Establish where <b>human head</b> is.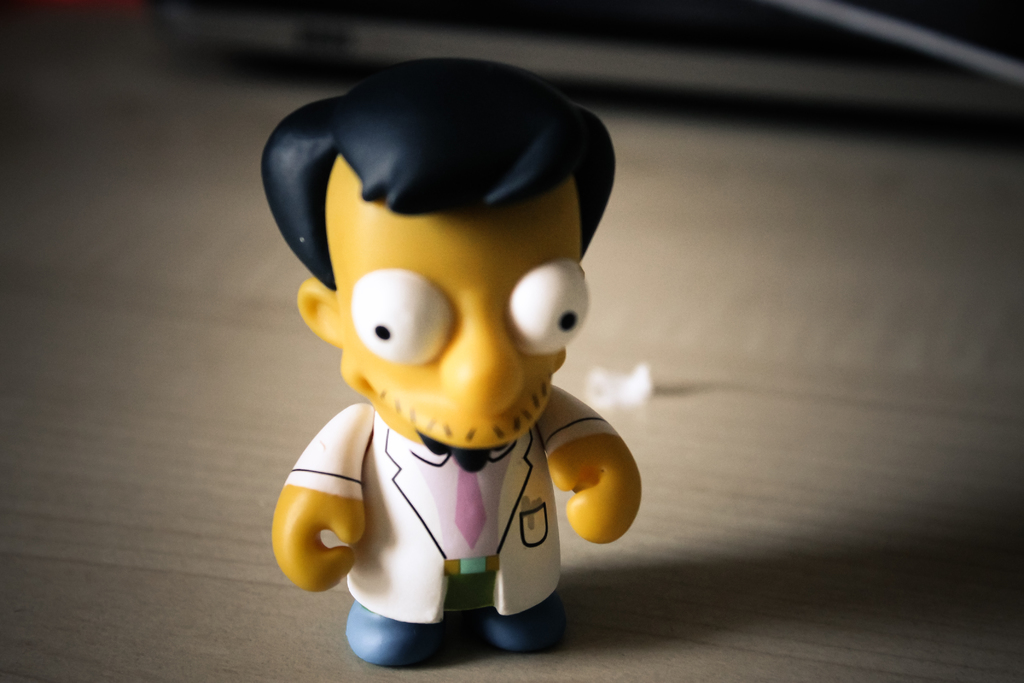
Established at 268/95/595/457.
